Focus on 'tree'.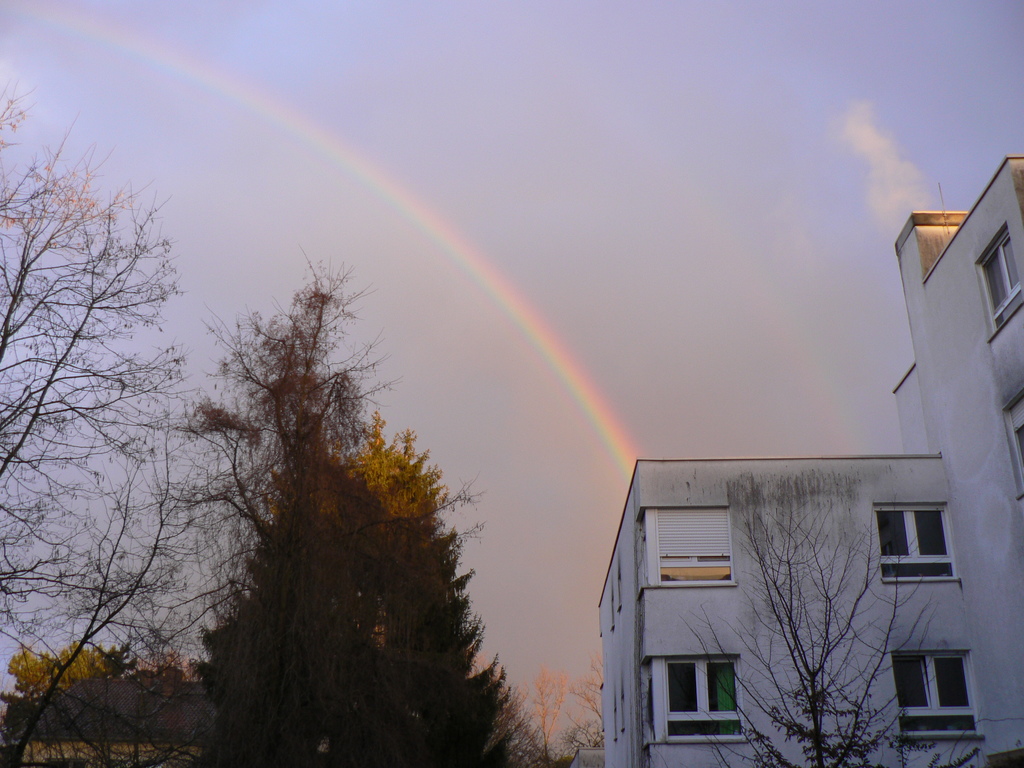
Focused at {"left": 677, "top": 500, "right": 1023, "bottom": 767}.
